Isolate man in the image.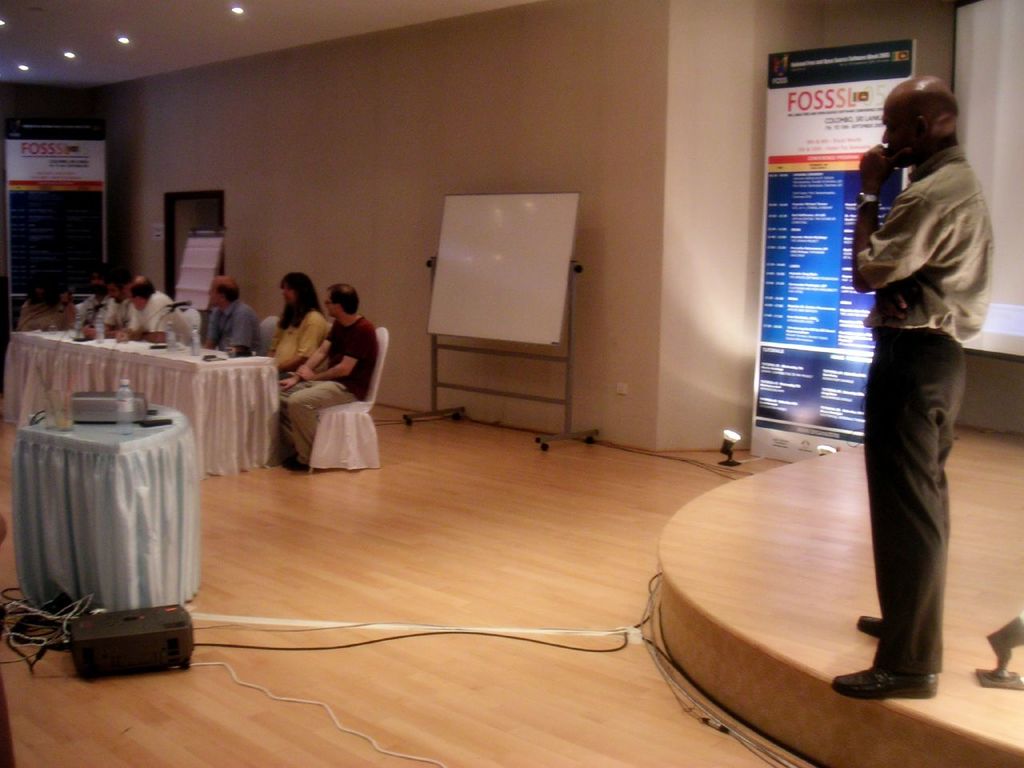
Isolated region: (127,274,190,346).
